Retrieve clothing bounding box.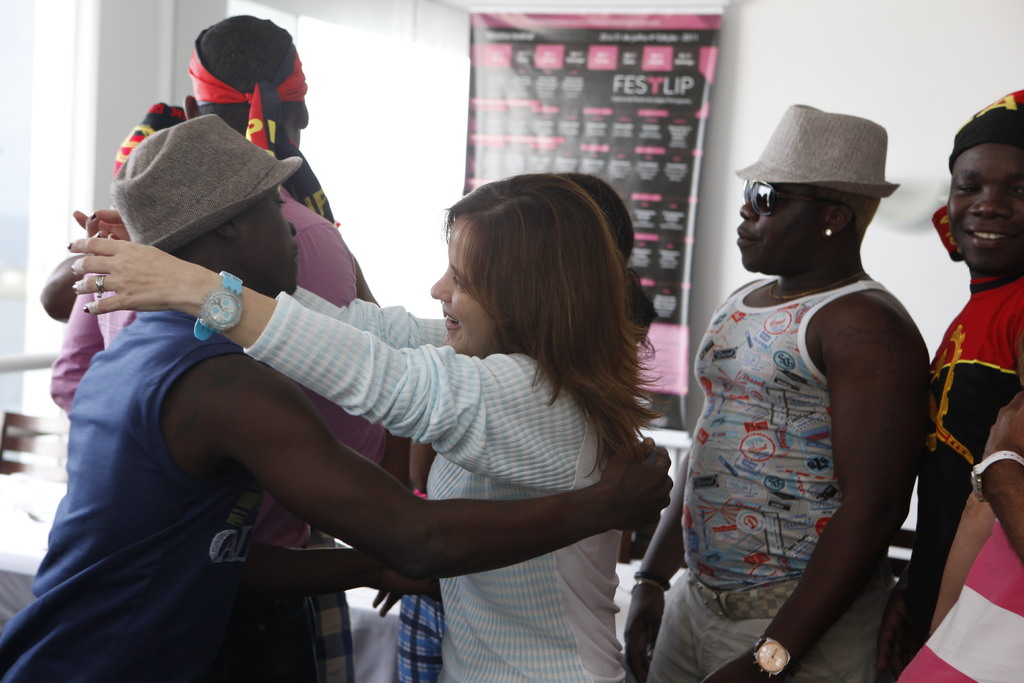
Bounding box: (left=893, top=520, right=1023, bottom=682).
